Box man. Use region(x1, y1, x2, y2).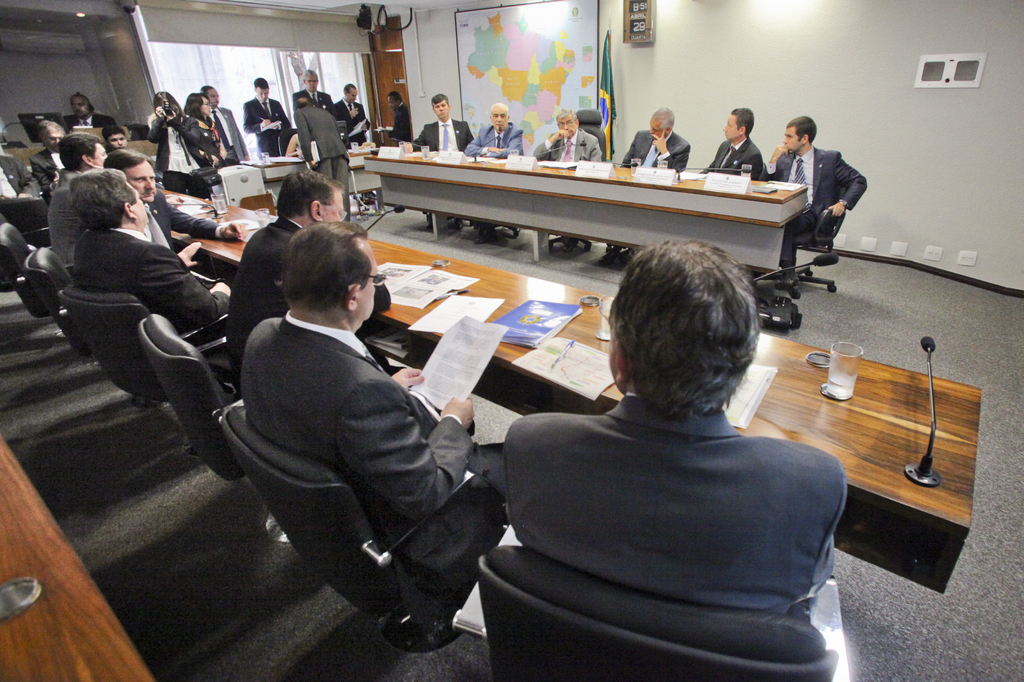
region(465, 98, 524, 160).
